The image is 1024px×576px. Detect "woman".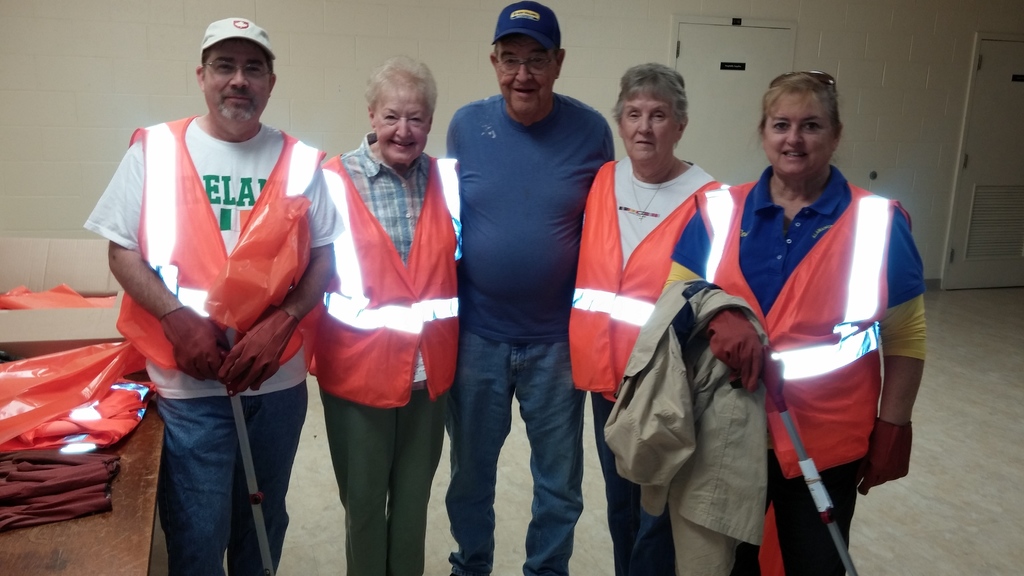
Detection: l=316, t=56, r=468, b=575.
